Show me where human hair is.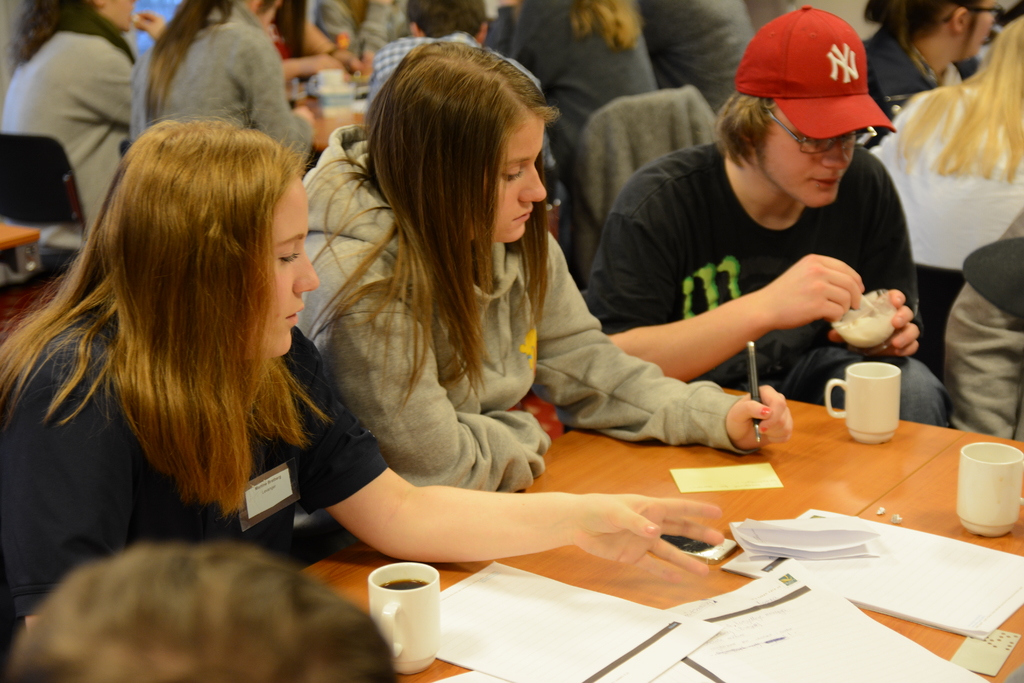
human hair is at <bbox>38, 104, 330, 541</bbox>.
